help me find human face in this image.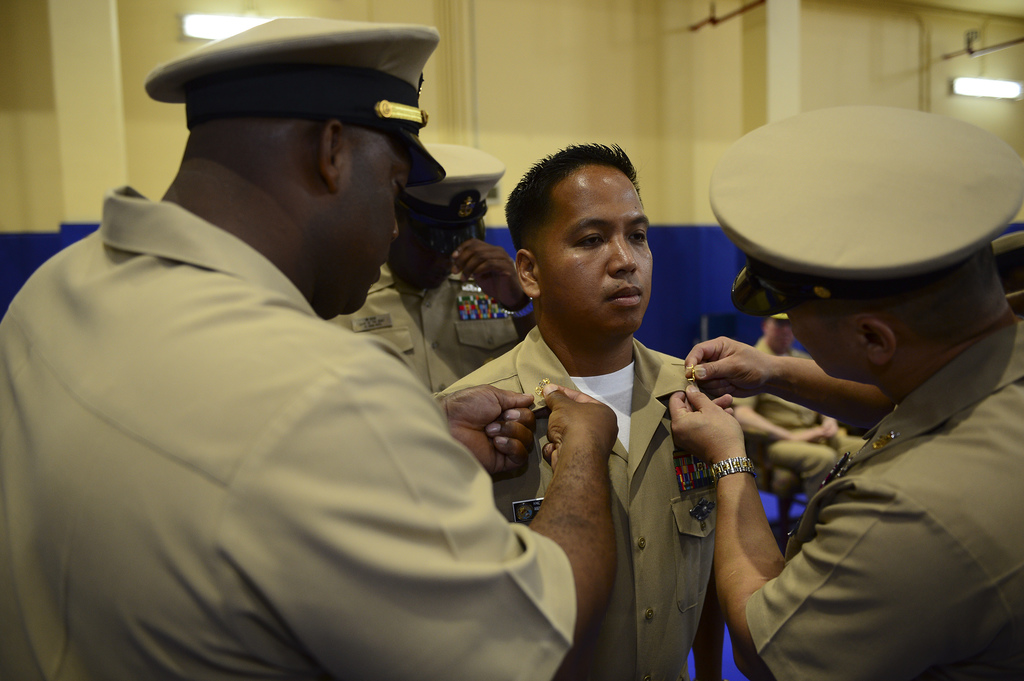
Found it: l=343, t=143, r=412, b=312.
